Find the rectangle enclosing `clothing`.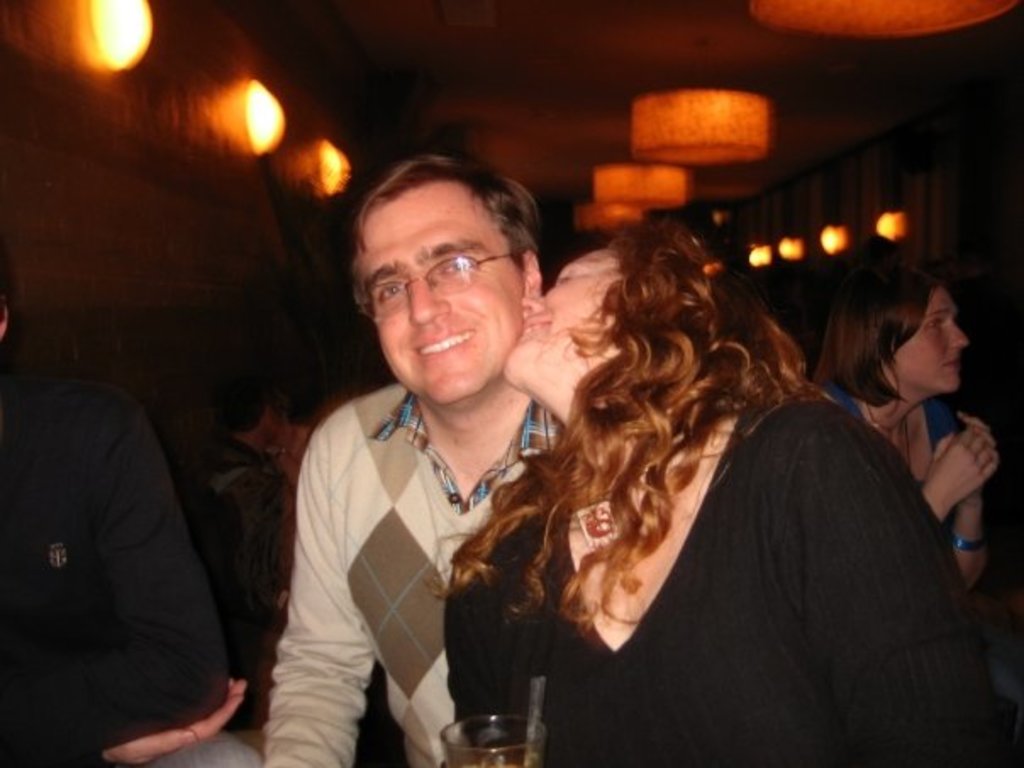
442 400 1004 766.
